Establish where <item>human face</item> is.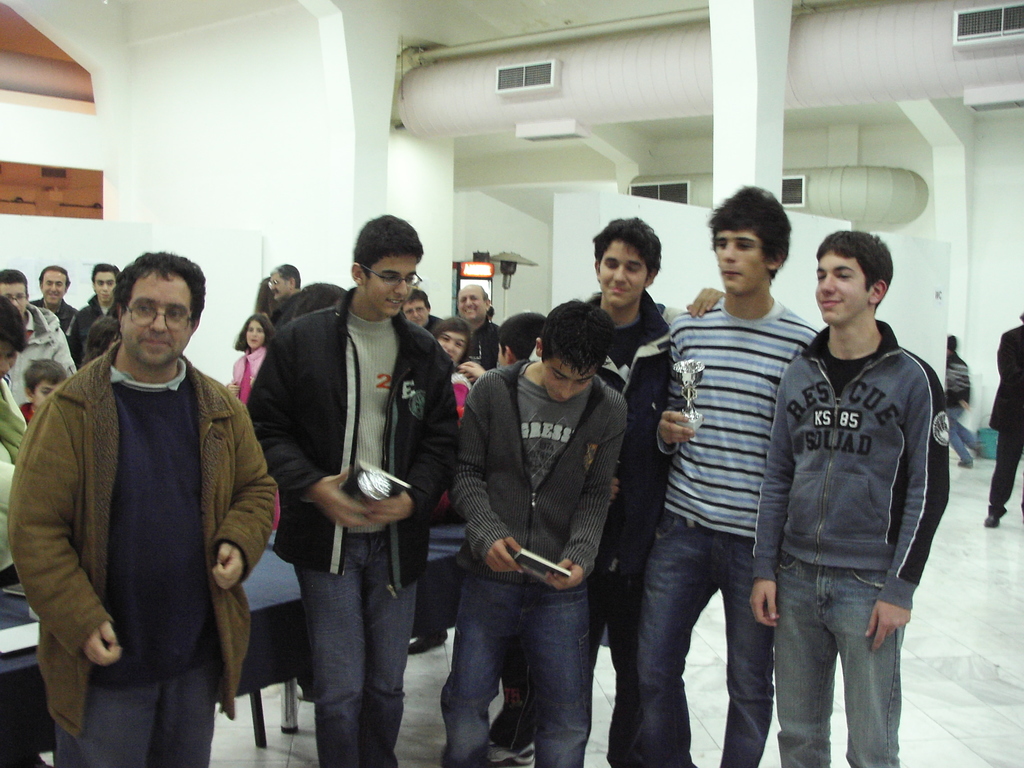
Established at pyautogui.locateOnScreen(599, 242, 648, 308).
